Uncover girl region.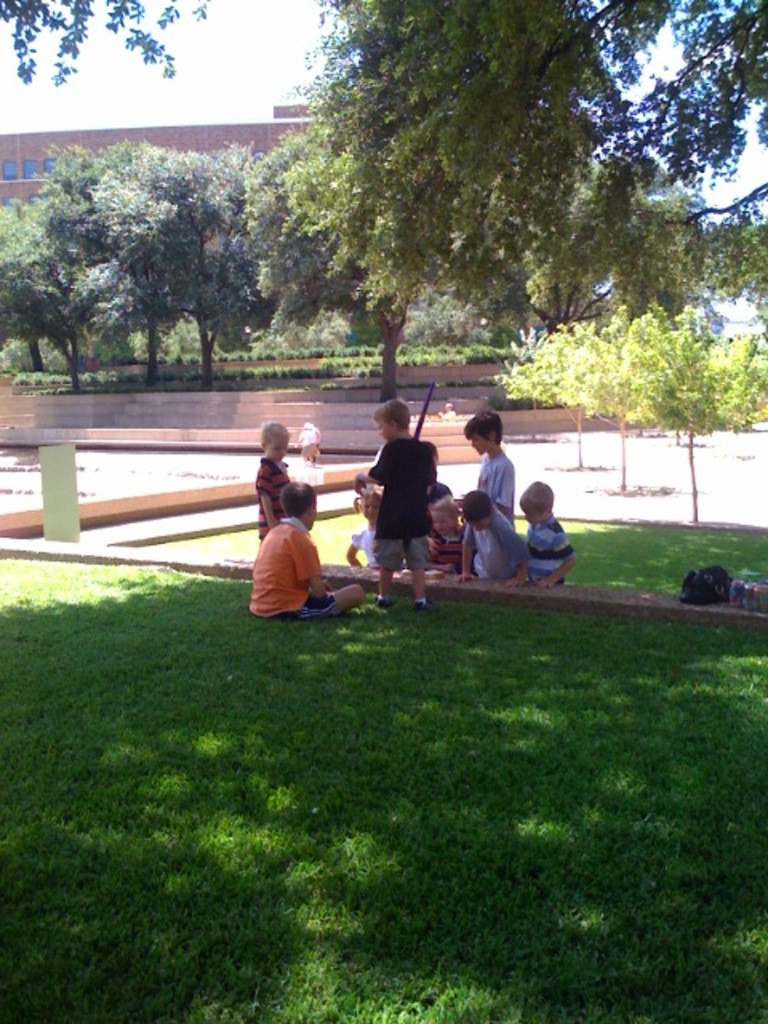
Uncovered: locate(427, 498, 469, 576).
